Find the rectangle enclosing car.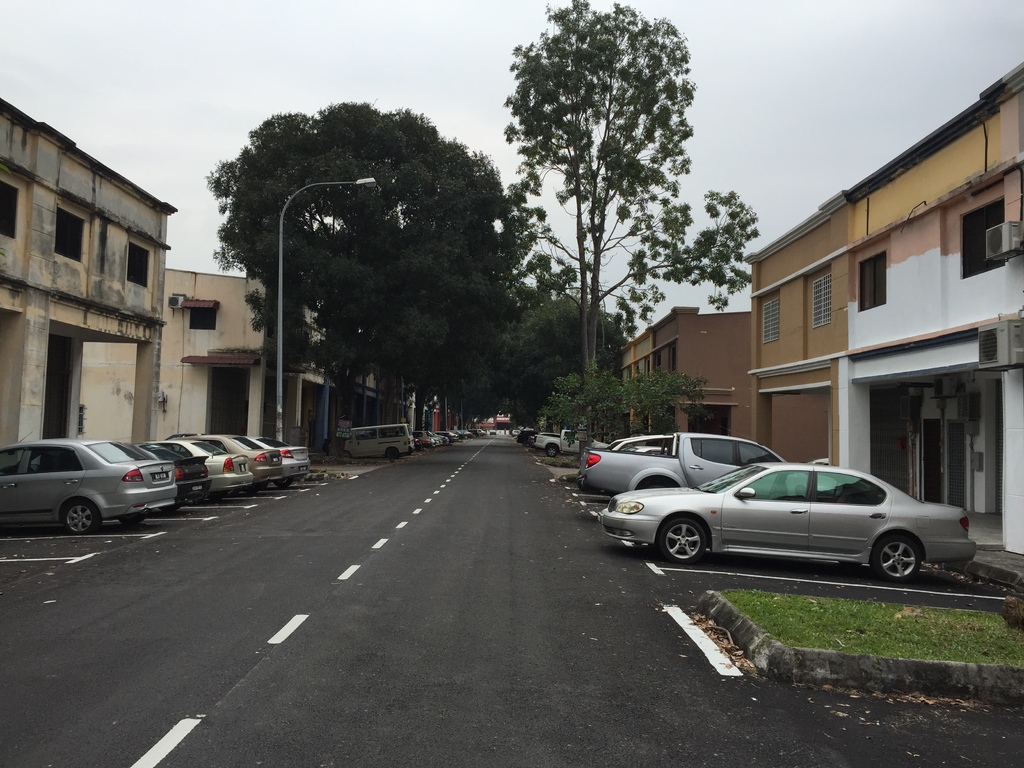
left=124, top=441, right=212, bottom=519.
